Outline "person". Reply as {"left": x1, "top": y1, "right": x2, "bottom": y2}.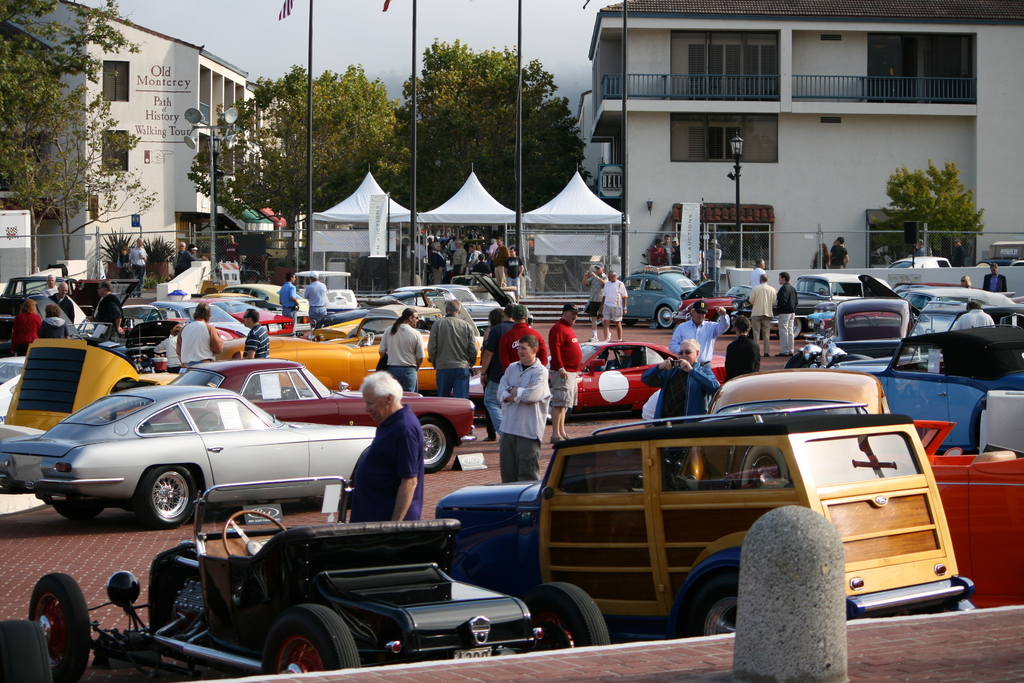
{"left": 376, "top": 306, "right": 422, "bottom": 402}.
